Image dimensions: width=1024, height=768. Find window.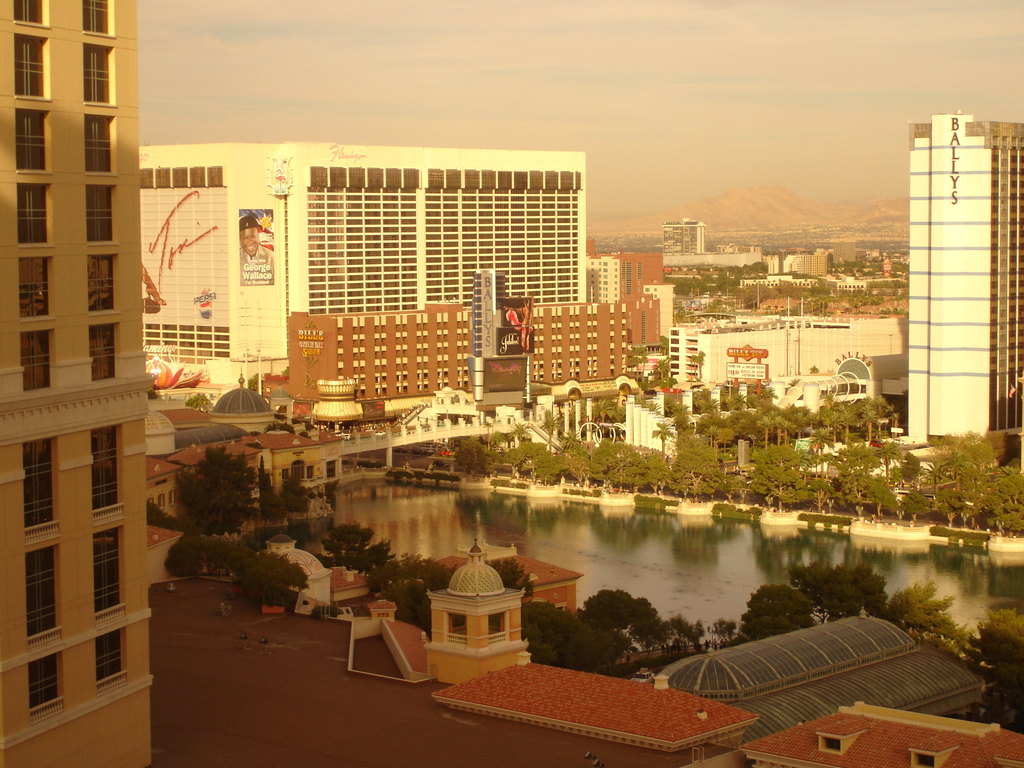
(614, 262, 619, 267).
